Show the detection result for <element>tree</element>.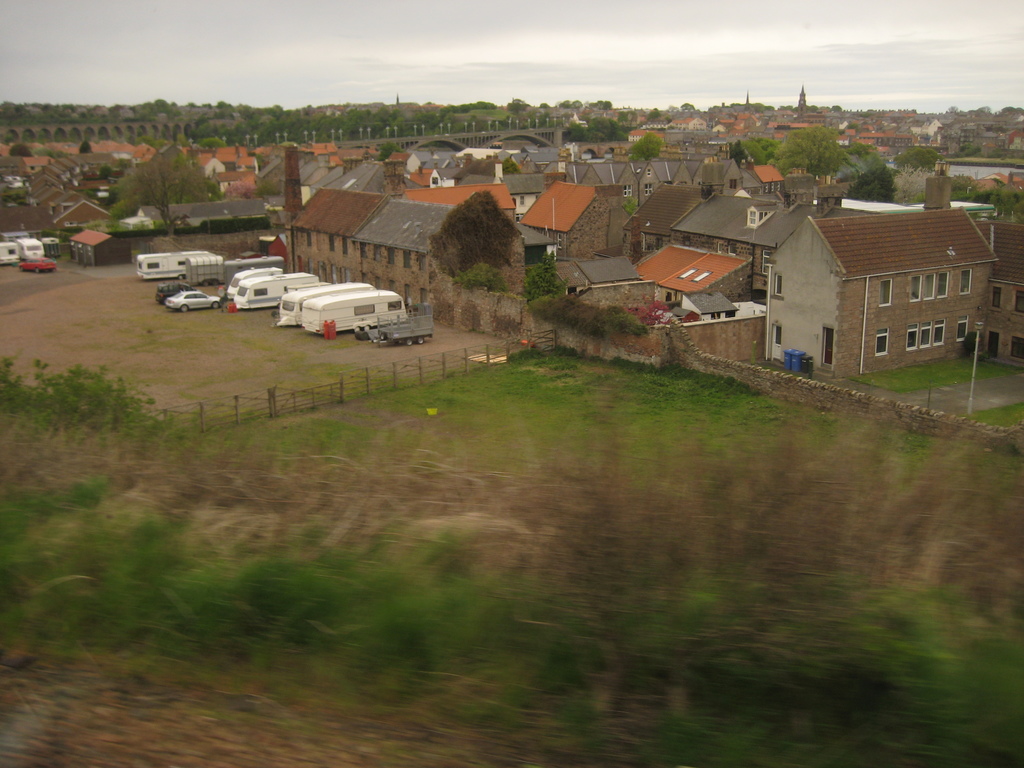
pyautogui.locateOnScreen(196, 130, 225, 160).
